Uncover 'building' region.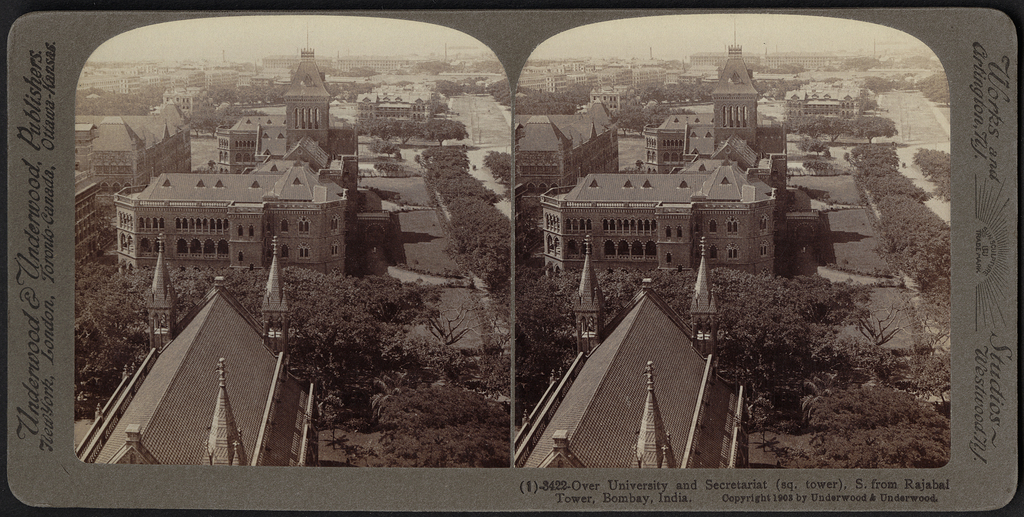
Uncovered: l=76, t=169, r=106, b=273.
